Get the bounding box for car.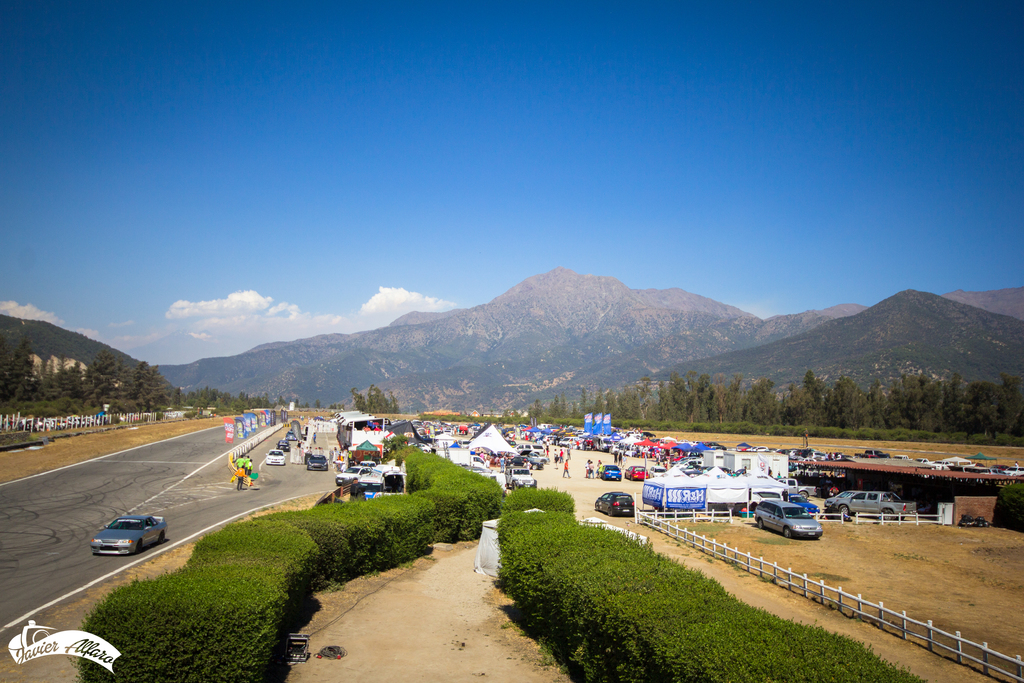
rect(920, 460, 934, 468).
